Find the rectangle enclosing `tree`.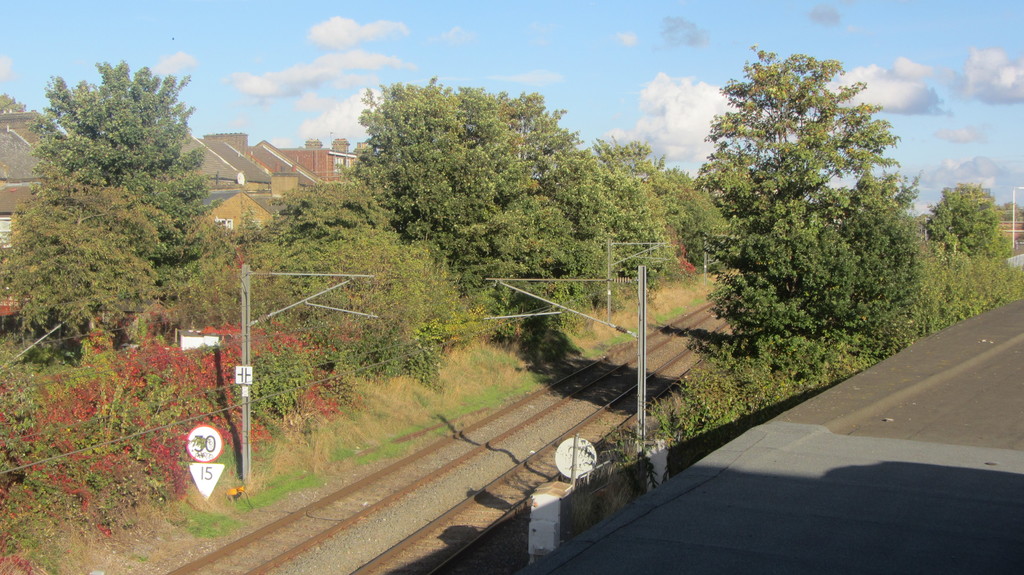
609:136:708:287.
